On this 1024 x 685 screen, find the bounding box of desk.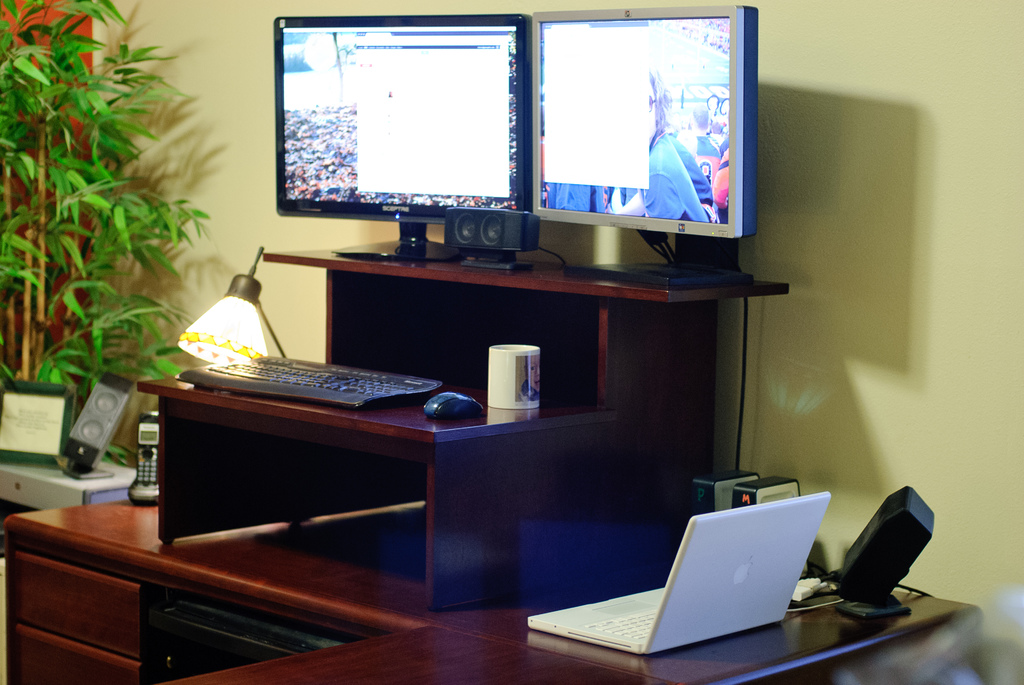
Bounding box: locate(2, 499, 972, 683).
